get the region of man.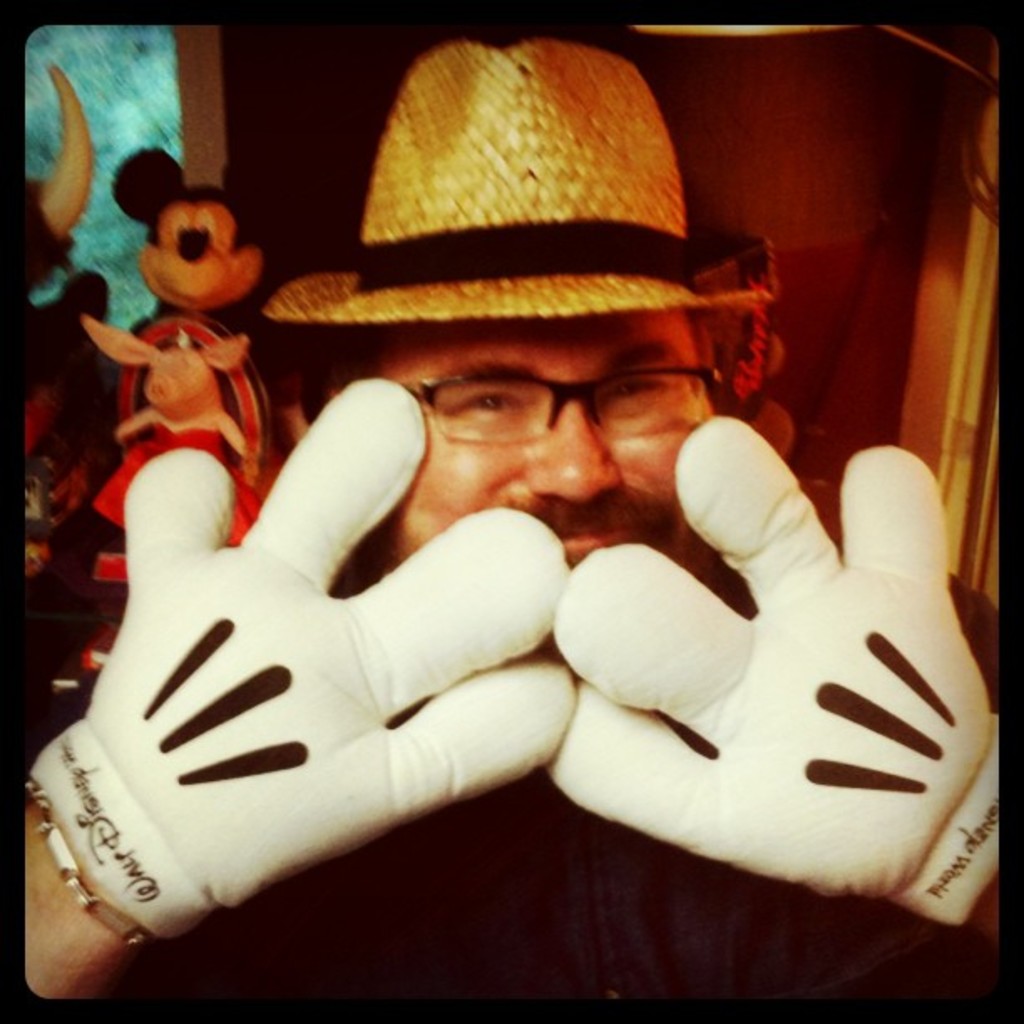
x1=30, y1=40, x2=997, y2=999.
